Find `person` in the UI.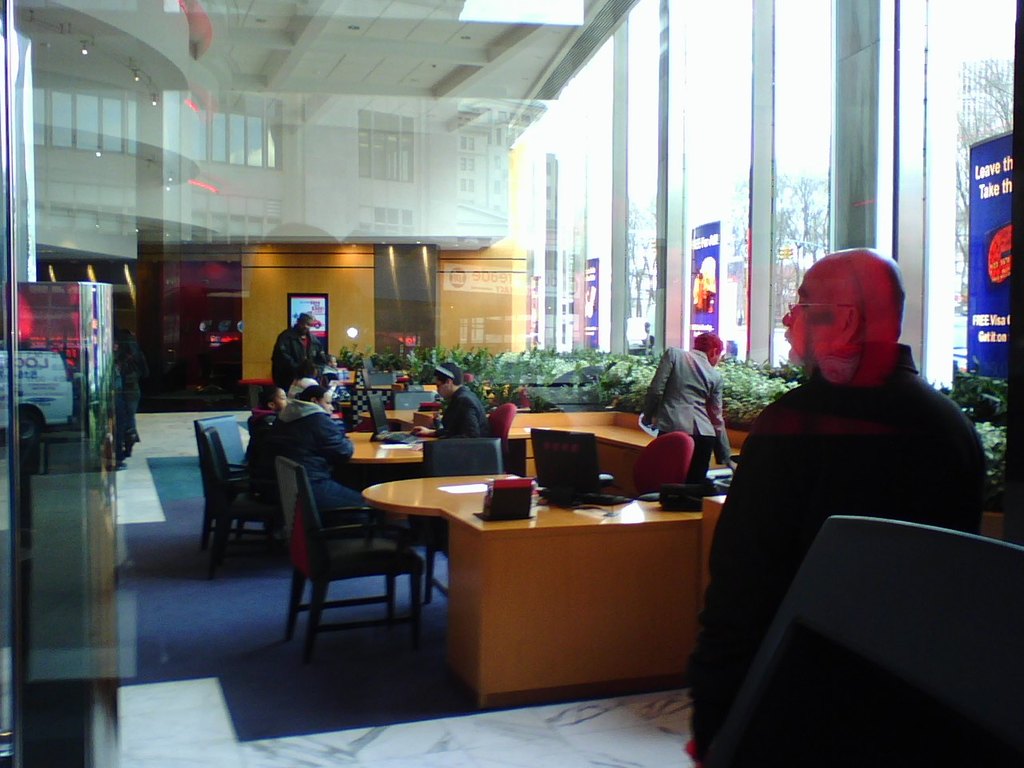
UI element at <region>254, 386, 293, 534</region>.
